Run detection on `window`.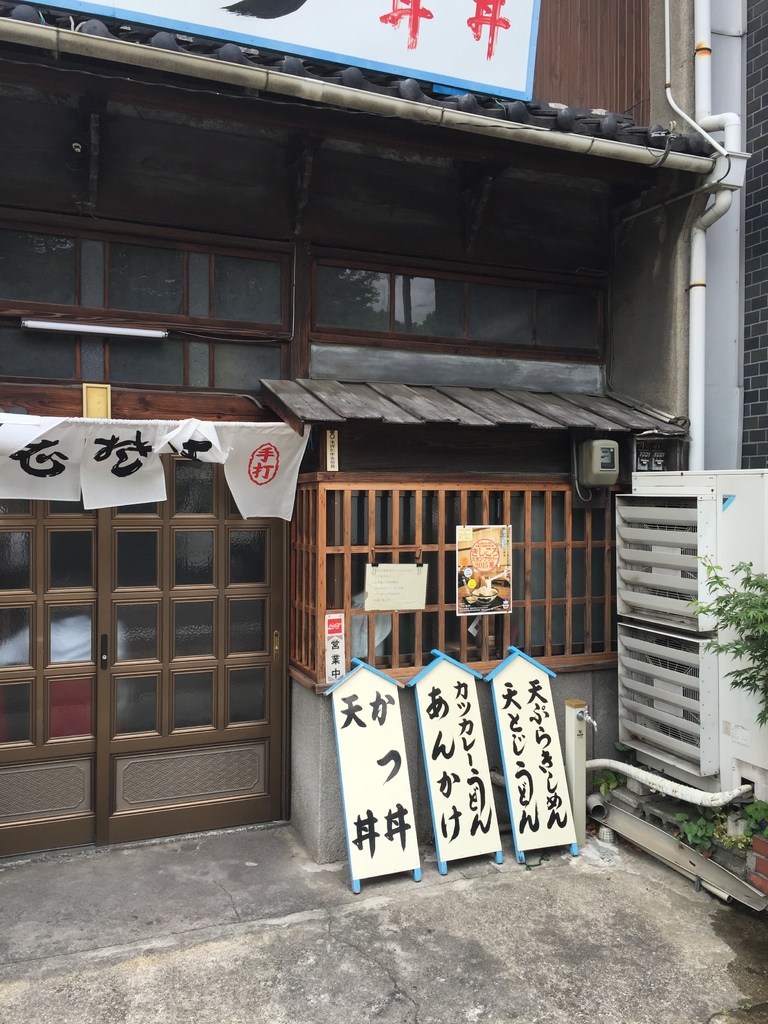
Result: (308,120,489,255).
